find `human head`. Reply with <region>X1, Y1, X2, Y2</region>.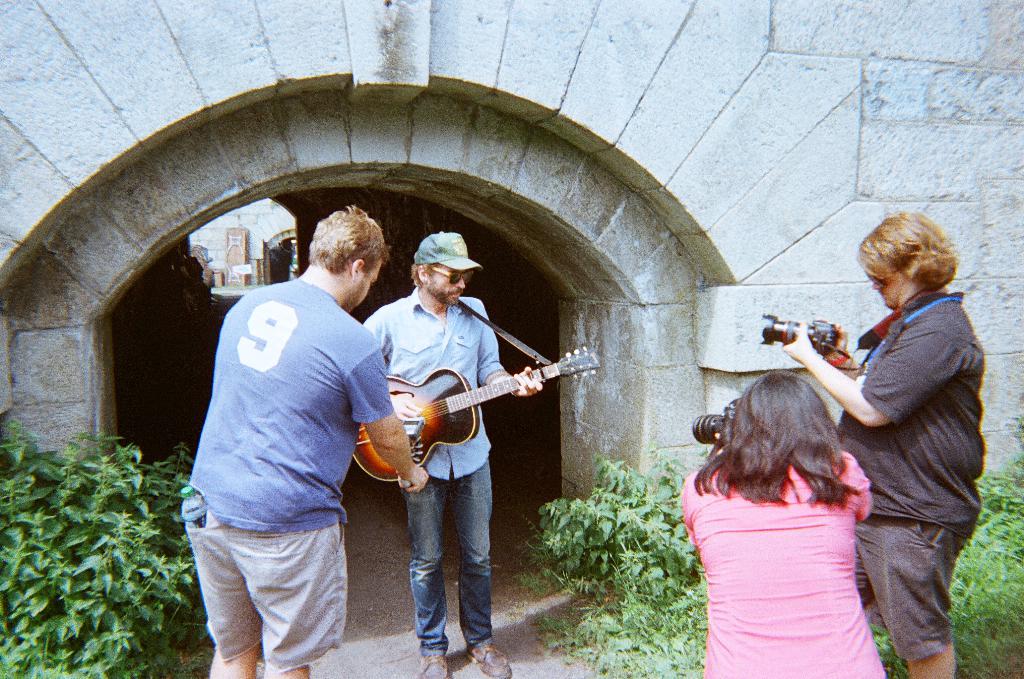
<region>300, 206, 384, 300</region>.
